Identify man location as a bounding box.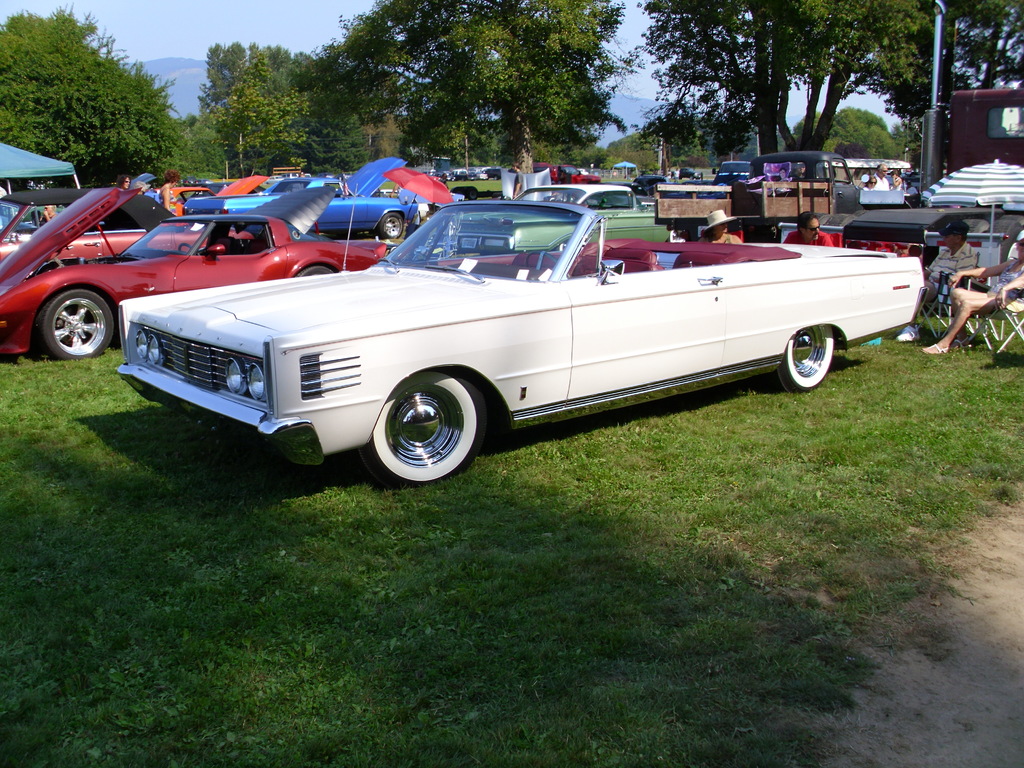
region(38, 202, 58, 226).
